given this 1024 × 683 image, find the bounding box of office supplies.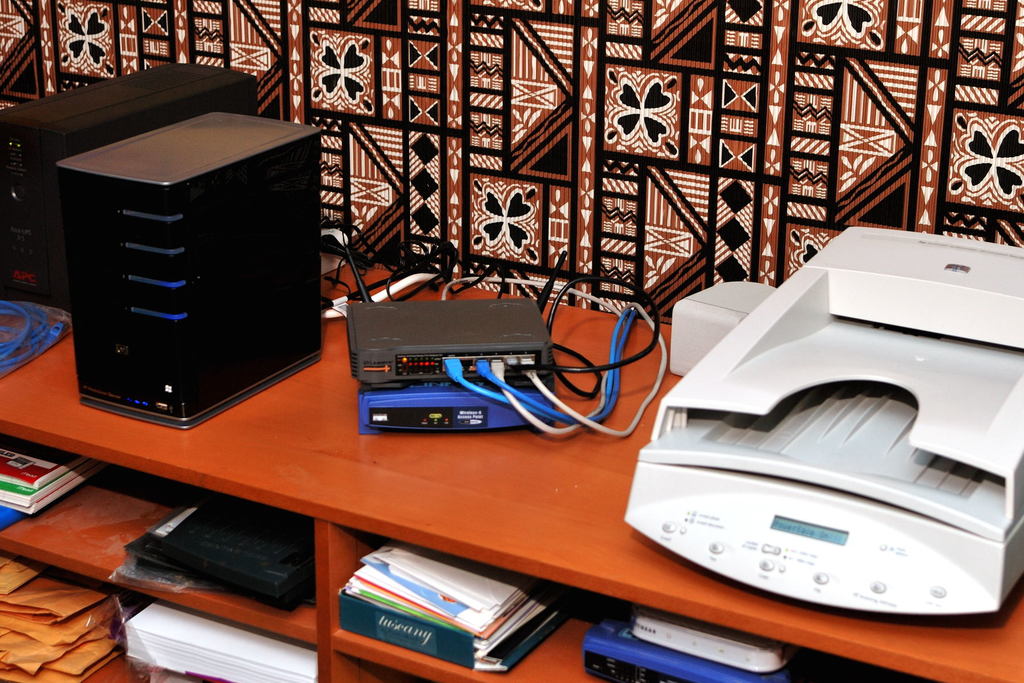
{"x1": 632, "y1": 210, "x2": 1002, "y2": 629}.
